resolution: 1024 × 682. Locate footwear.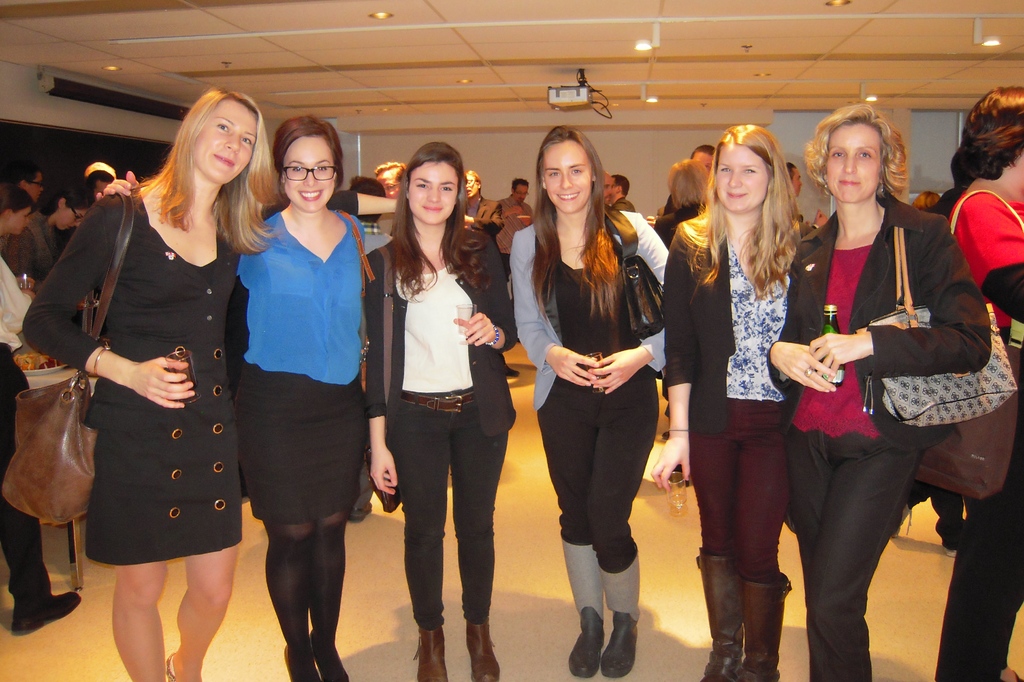
BBox(10, 584, 84, 637).
